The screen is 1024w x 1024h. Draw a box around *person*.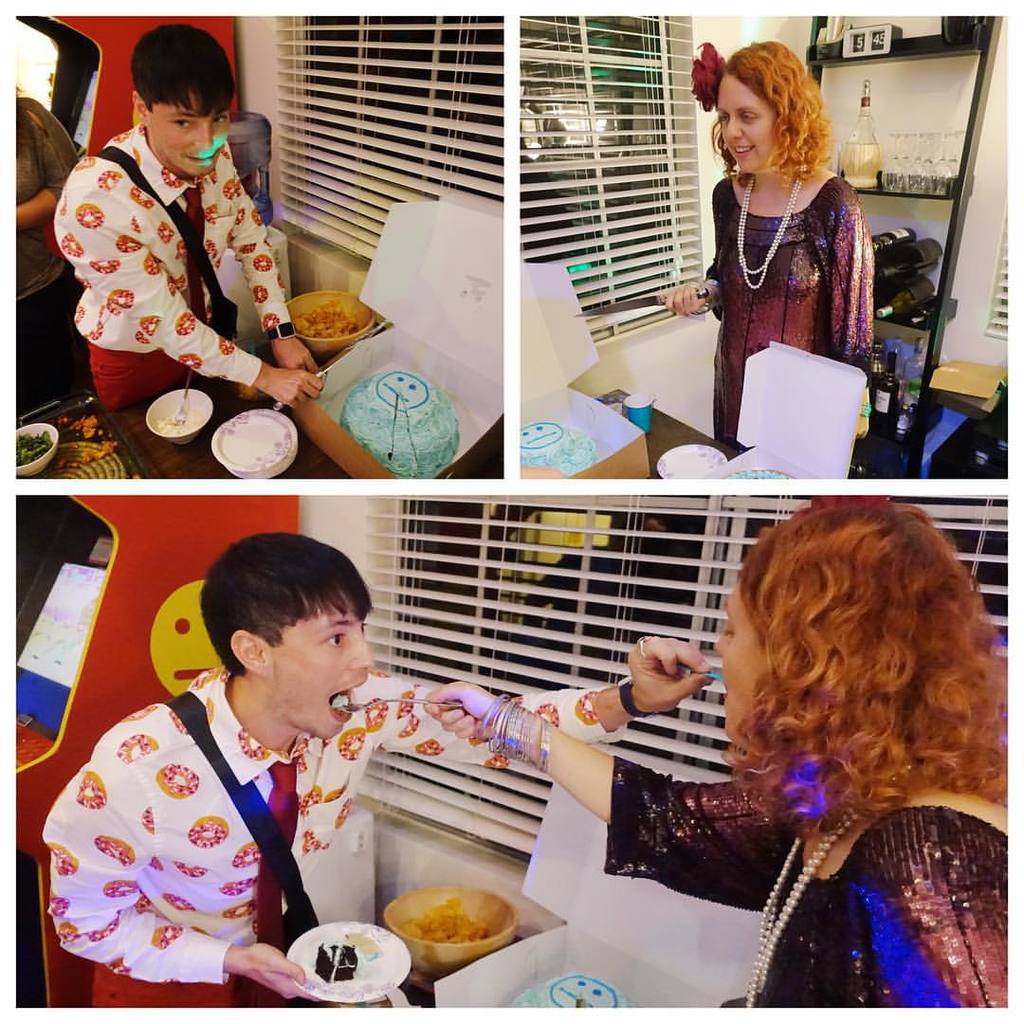
[52,12,311,485].
